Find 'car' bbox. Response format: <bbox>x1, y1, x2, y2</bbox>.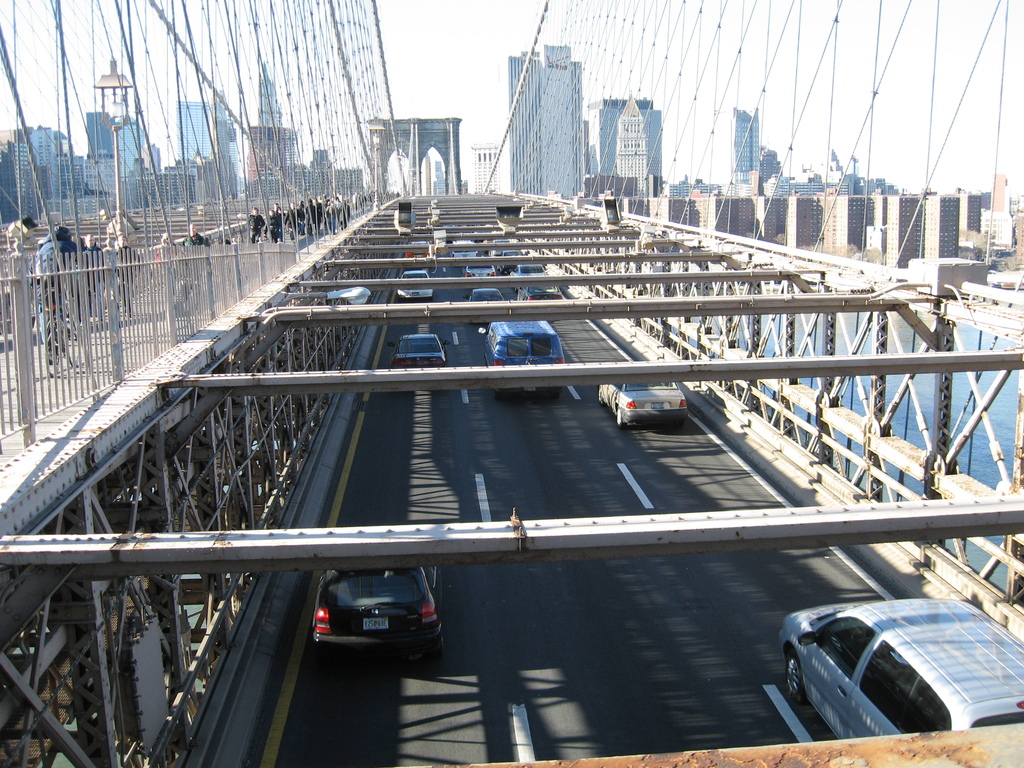
<bbox>388, 333, 452, 369</bbox>.
